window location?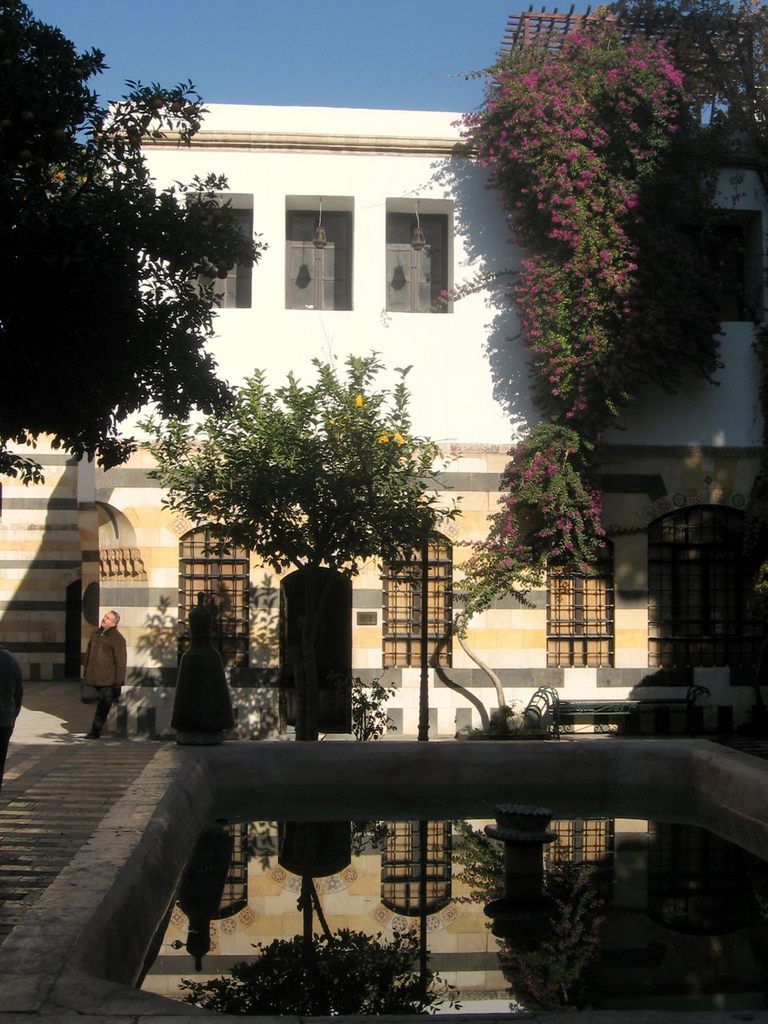
<region>546, 529, 614, 665</region>
